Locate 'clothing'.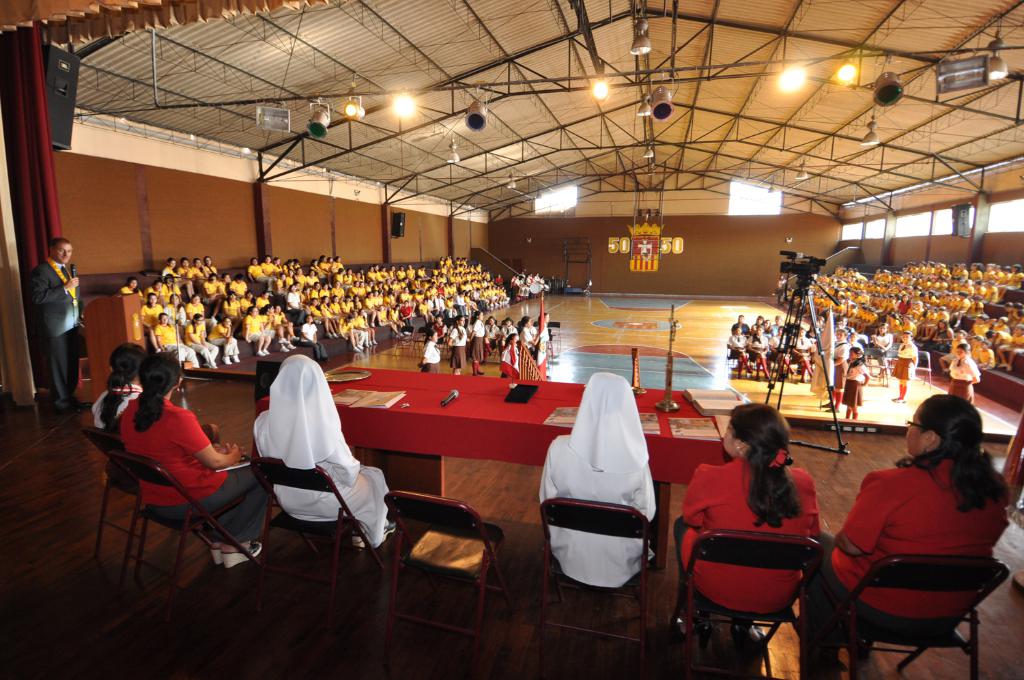
Bounding box: BBox(463, 324, 472, 337).
